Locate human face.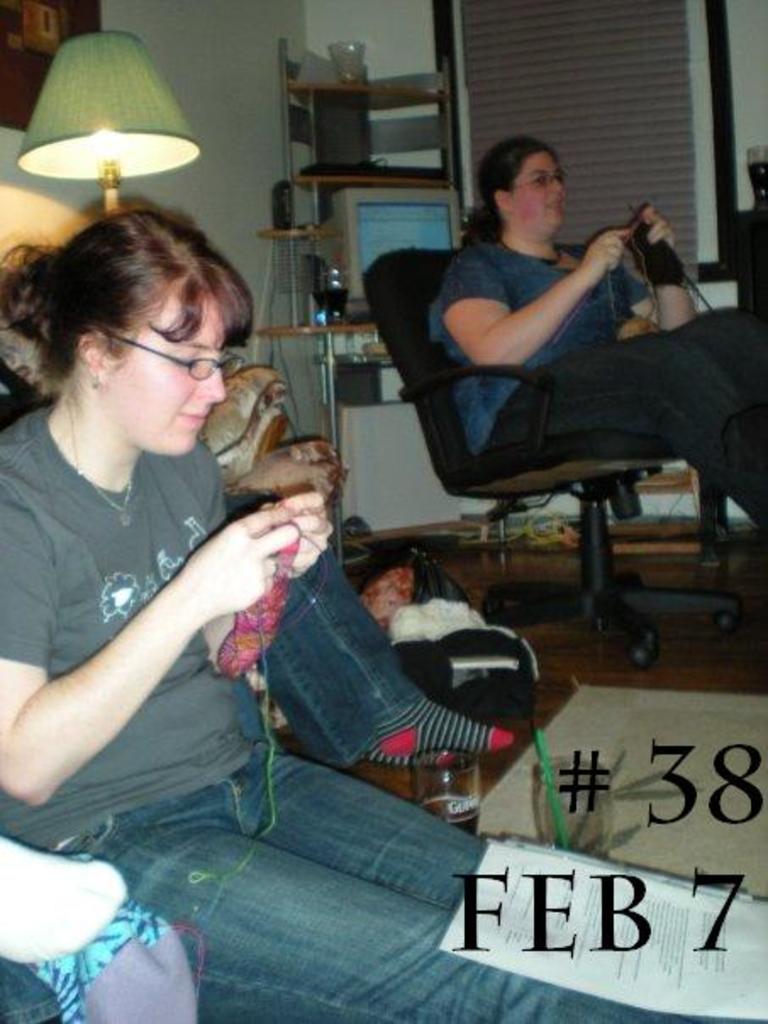
Bounding box: crop(88, 287, 229, 459).
